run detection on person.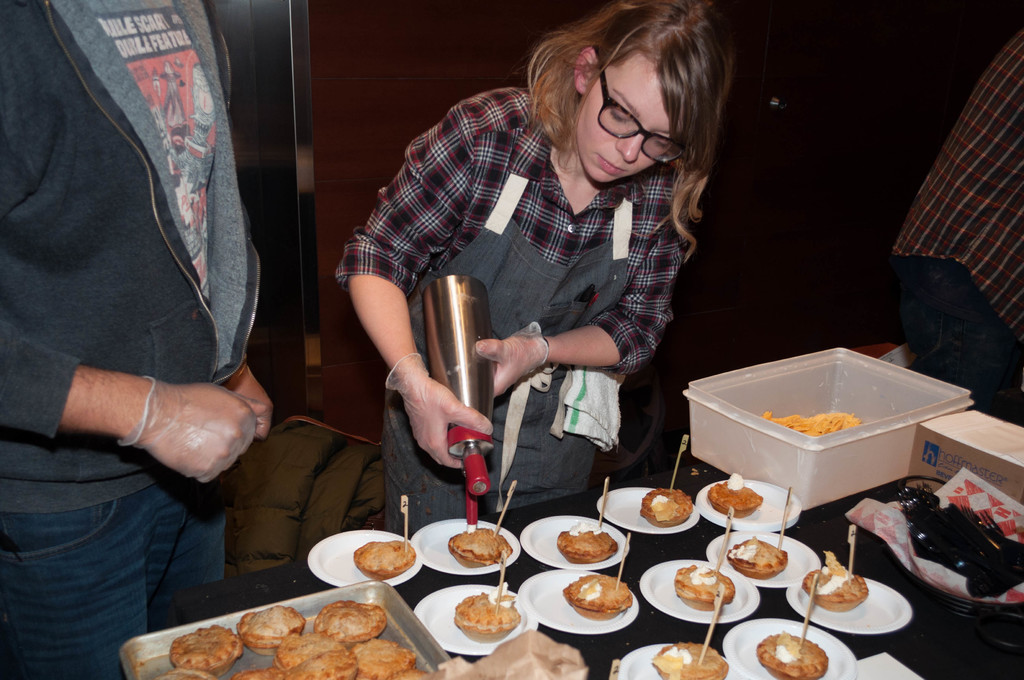
Result: (left=330, top=6, right=730, bottom=545).
